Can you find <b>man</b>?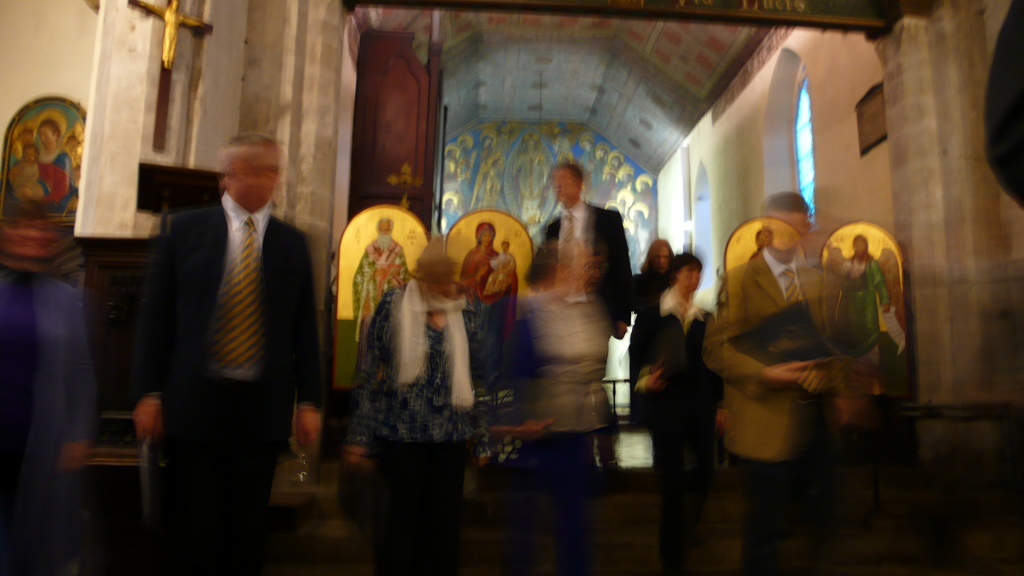
Yes, bounding box: [left=639, top=255, right=734, bottom=537].
